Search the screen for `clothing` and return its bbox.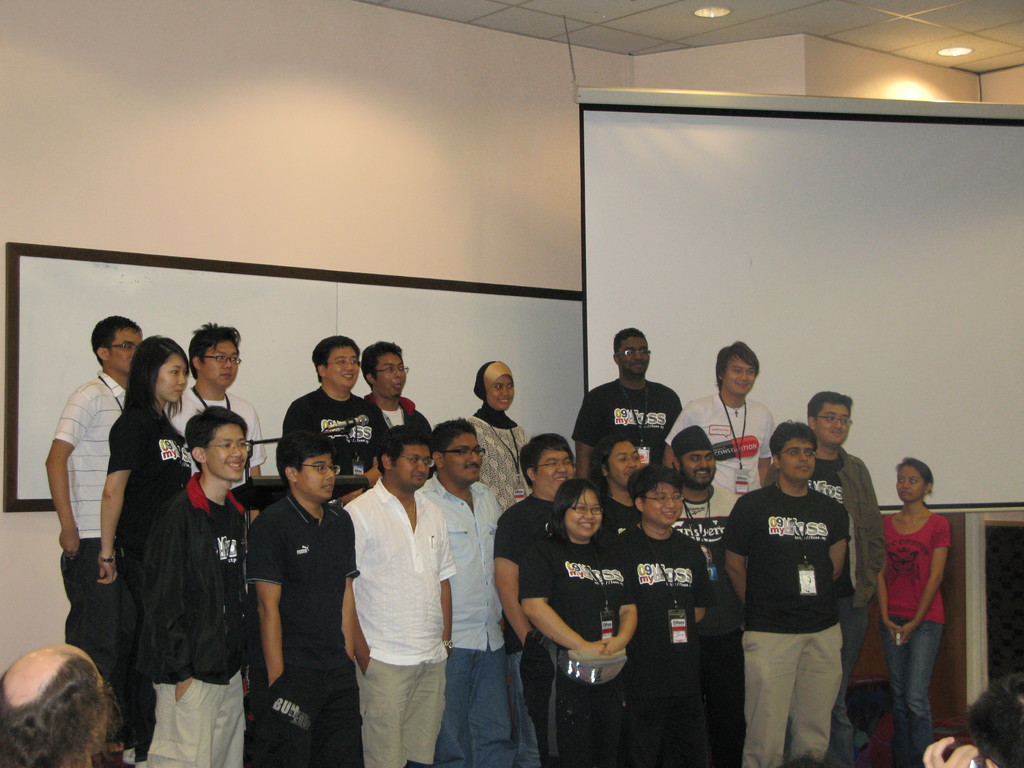
Found: (x1=281, y1=379, x2=385, y2=486).
